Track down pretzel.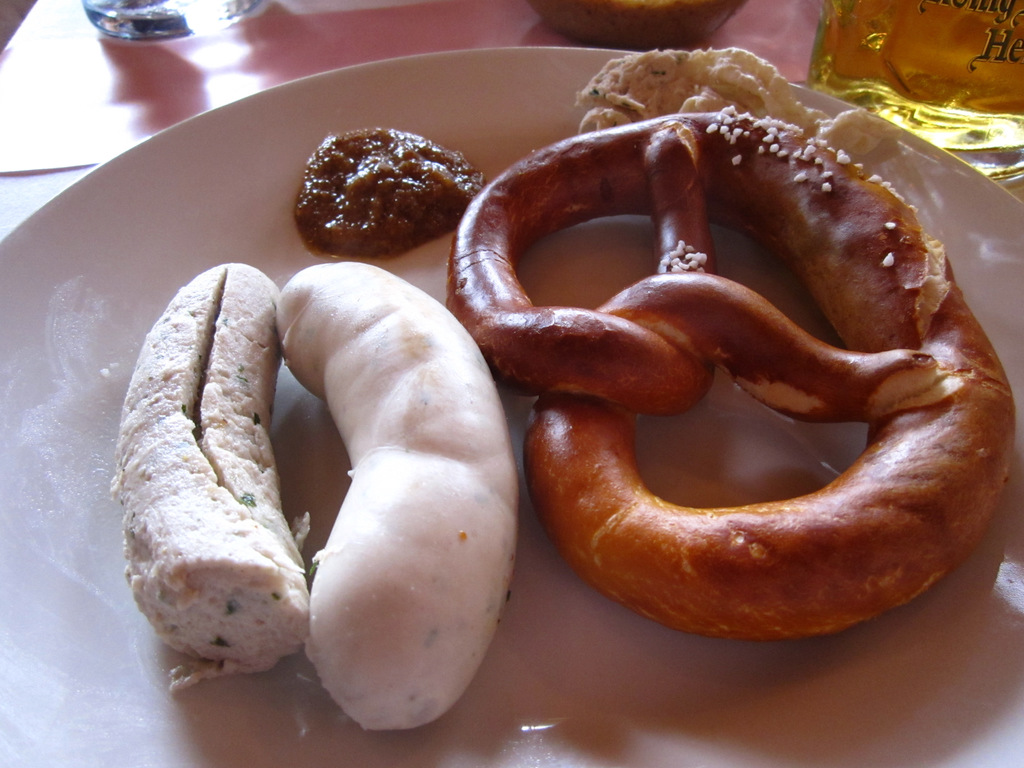
Tracked to 445,106,1018,644.
